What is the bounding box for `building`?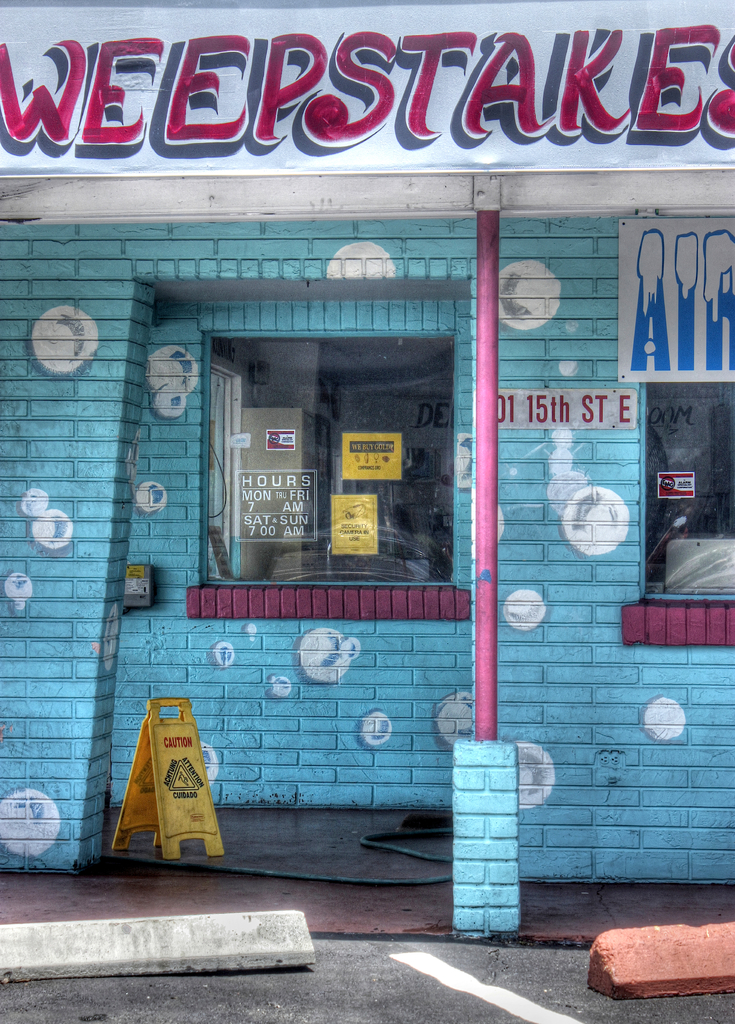
(0,0,734,883).
